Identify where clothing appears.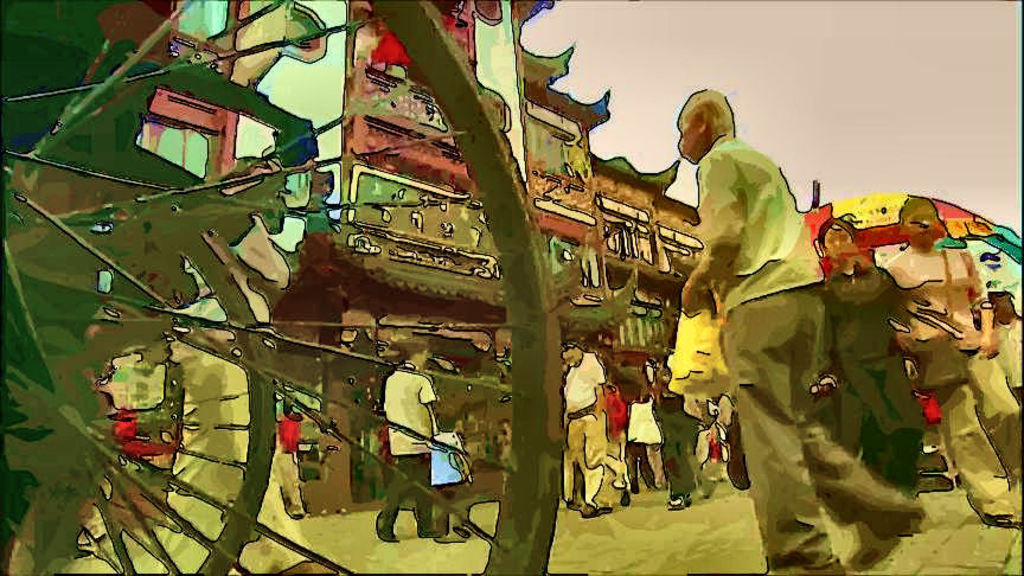
Appears at bbox(673, 127, 960, 535).
